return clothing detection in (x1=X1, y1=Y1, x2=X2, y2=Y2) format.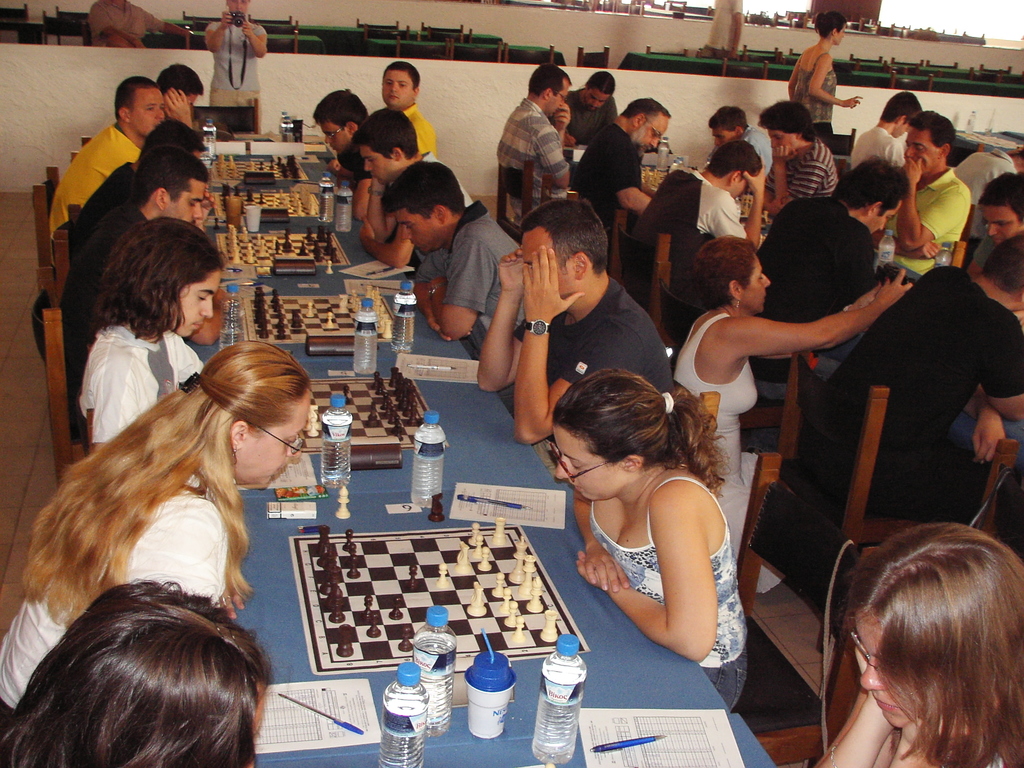
(x1=688, y1=173, x2=746, y2=241).
